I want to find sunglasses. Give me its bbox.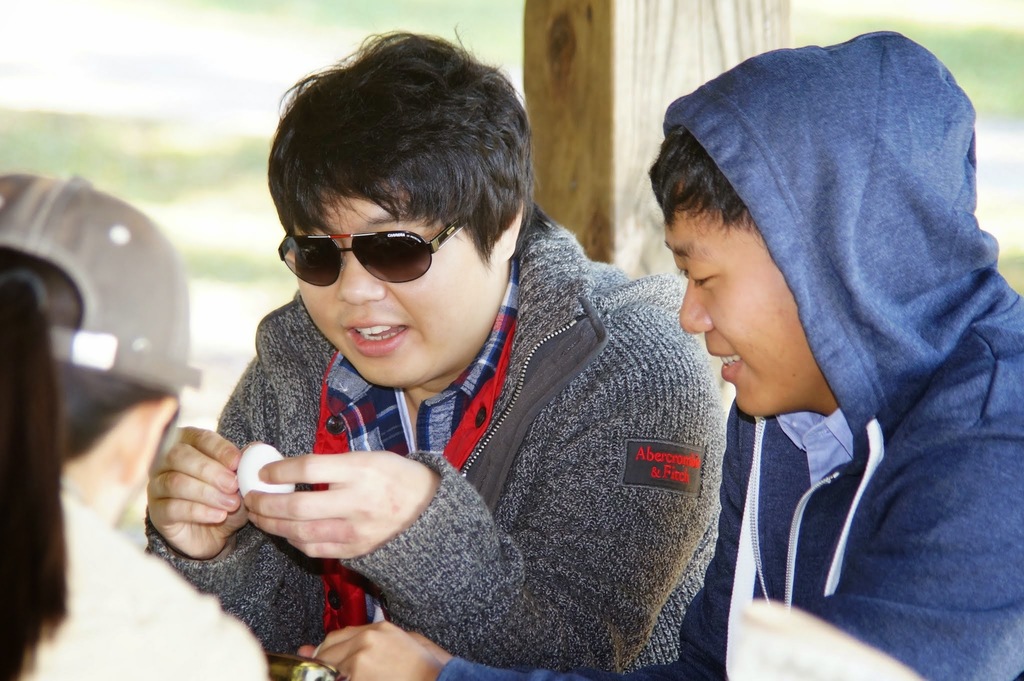
Rect(279, 221, 479, 284).
